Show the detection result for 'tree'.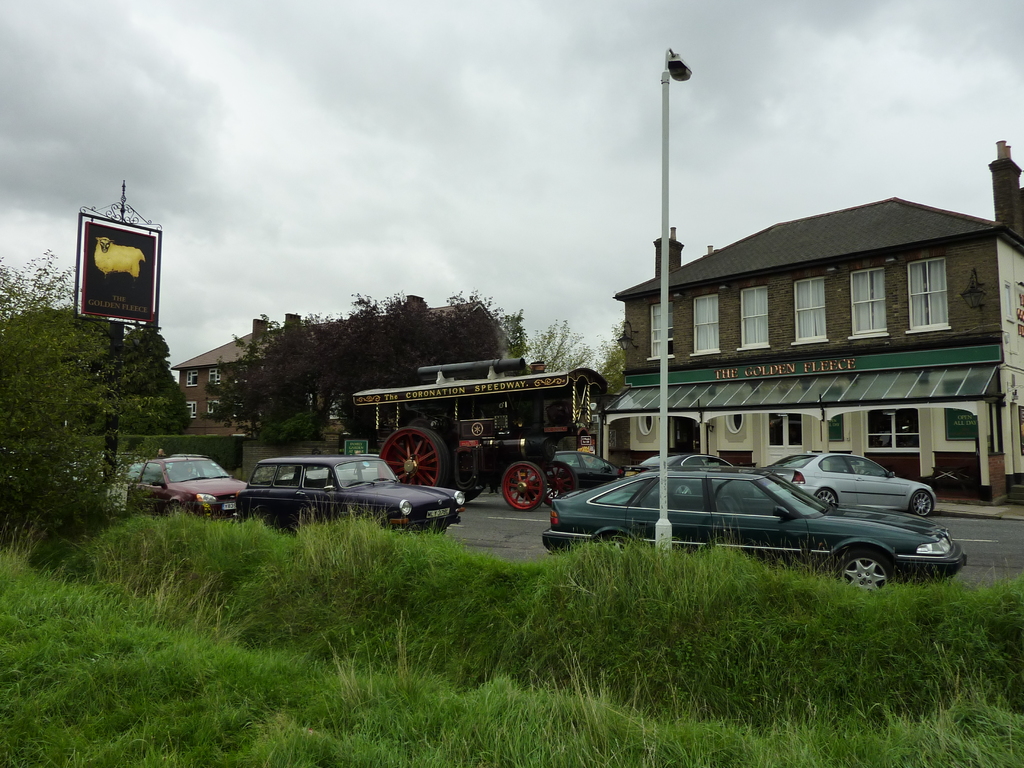
pyautogui.locateOnScreen(0, 248, 207, 564).
